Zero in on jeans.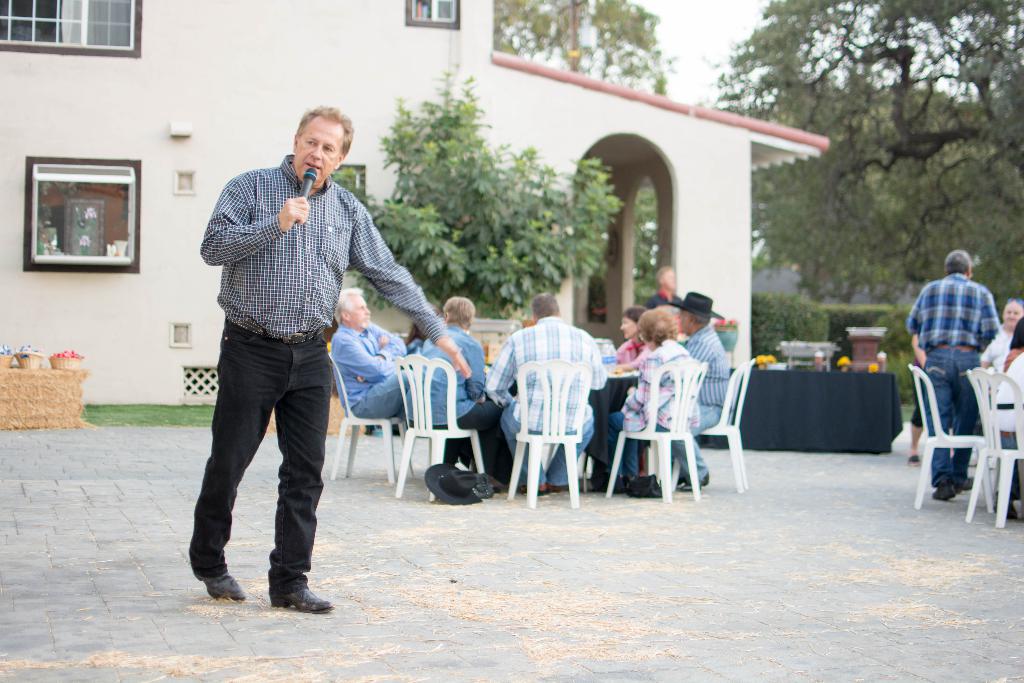
Zeroed in: select_region(495, 396, 591, 493).
